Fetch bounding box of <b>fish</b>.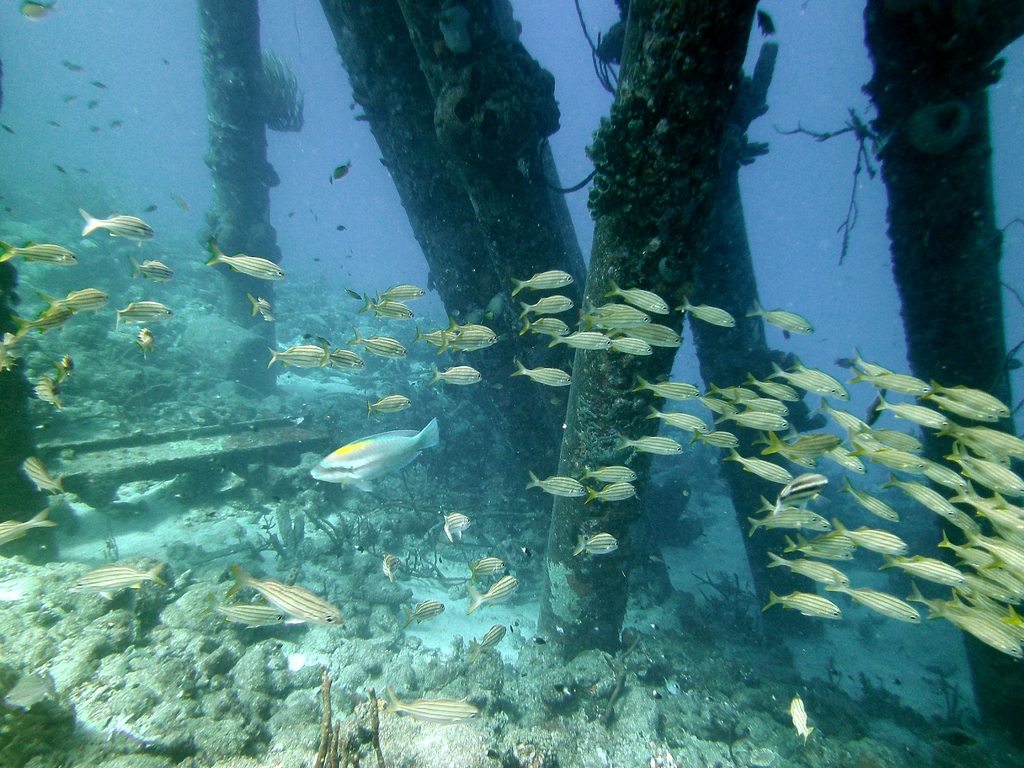
Bbox: bbox(264, 340, 337, 372).
